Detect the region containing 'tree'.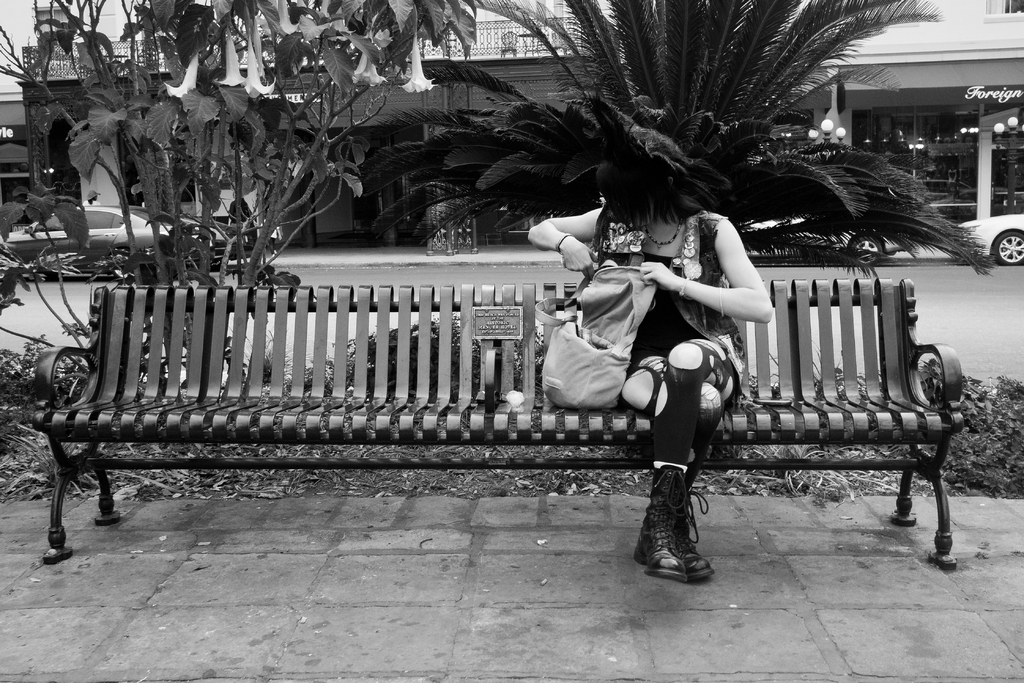
0:0:490:381.
